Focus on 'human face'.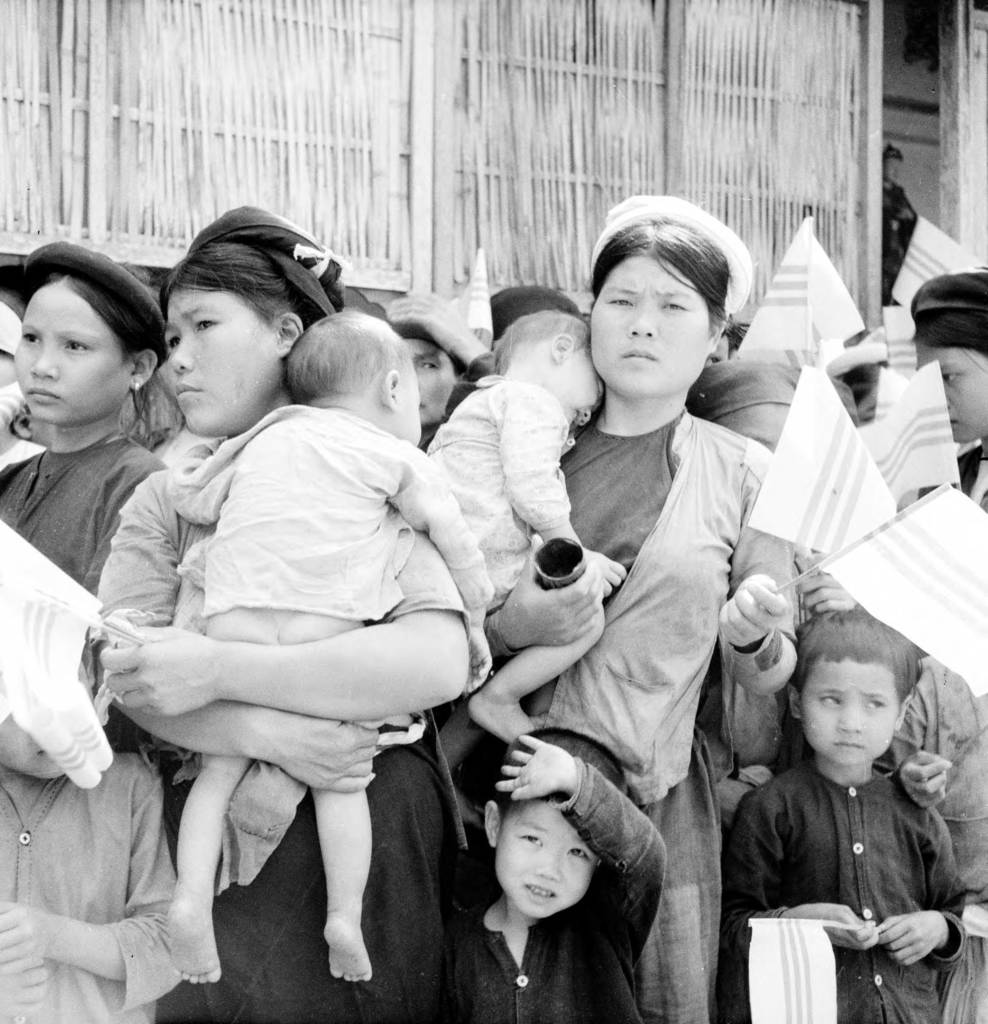
Focused at BBox(589, 253, 708, 402).
